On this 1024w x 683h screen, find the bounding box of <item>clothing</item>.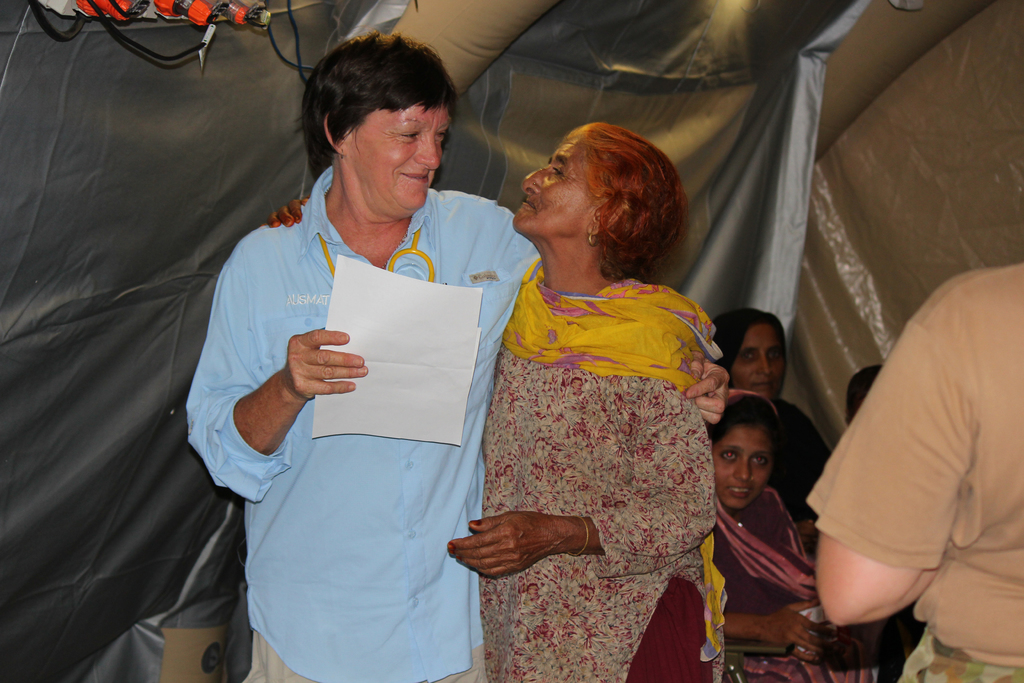
Bounding box: box=[804, 261, 1023, 682].
